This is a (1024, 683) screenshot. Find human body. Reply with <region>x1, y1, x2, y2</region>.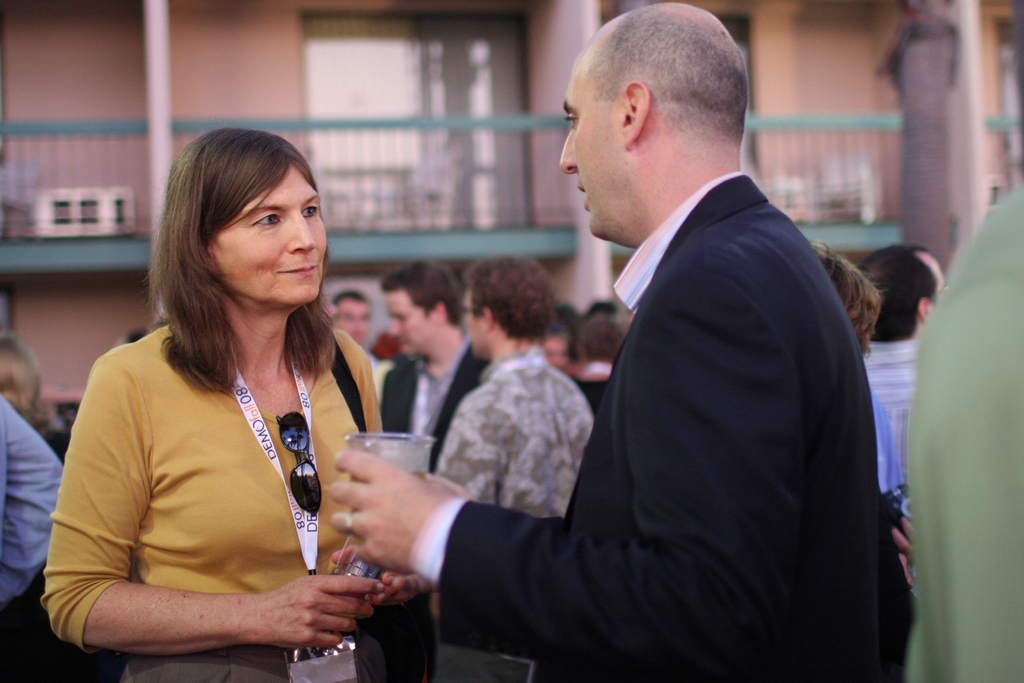
<region>0, 388, 73, 620</region>.
